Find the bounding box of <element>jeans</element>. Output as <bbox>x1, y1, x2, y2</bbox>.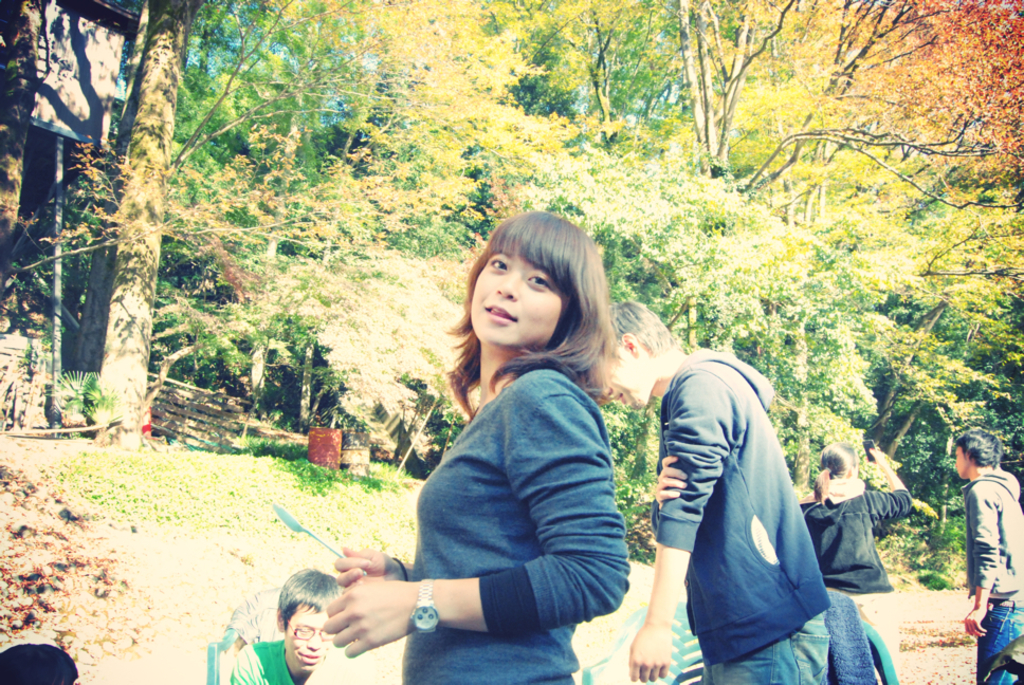
<bbox>701, 610, 831, 684</bbox>.
